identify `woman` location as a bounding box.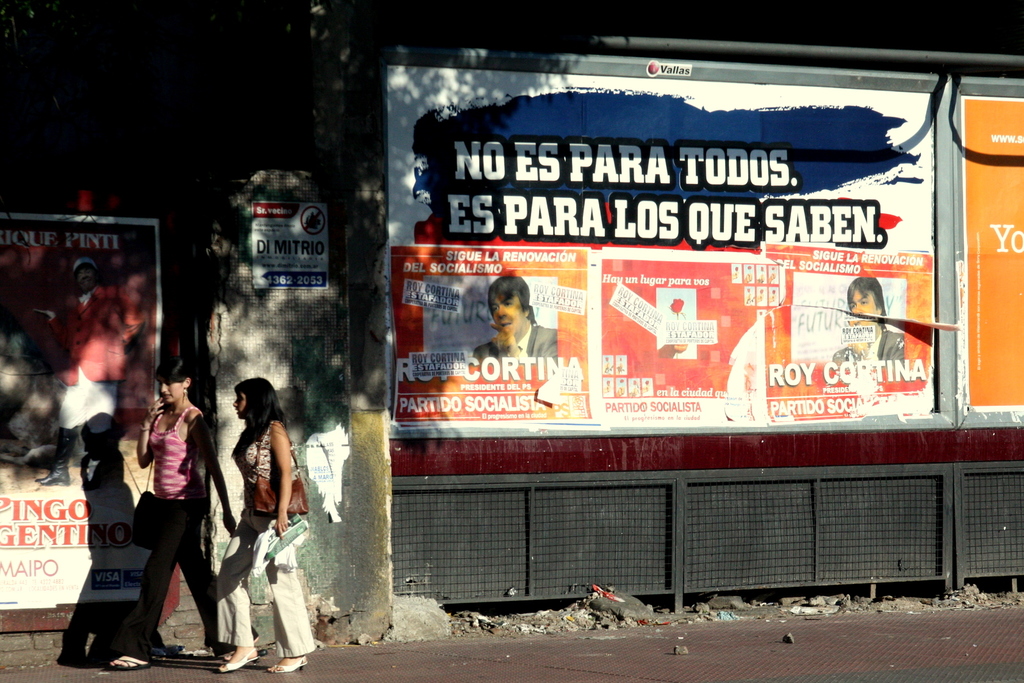
l=130, t=346, r=231, b=677.
